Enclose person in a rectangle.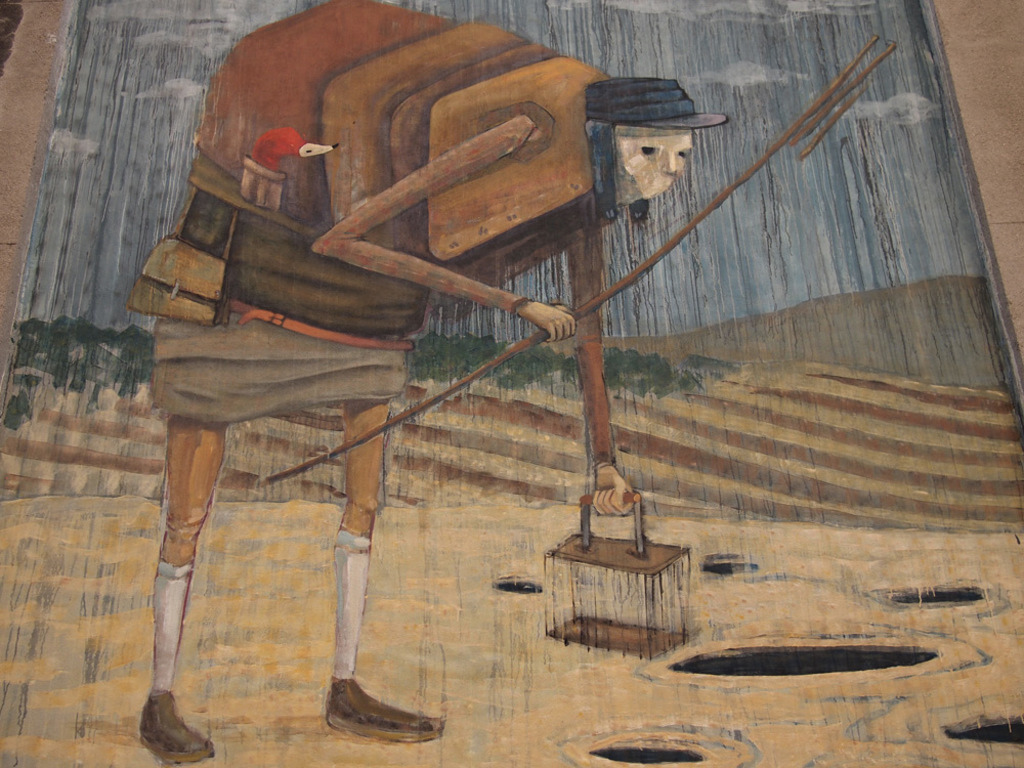
select_region(136, 9, 696, 763).
